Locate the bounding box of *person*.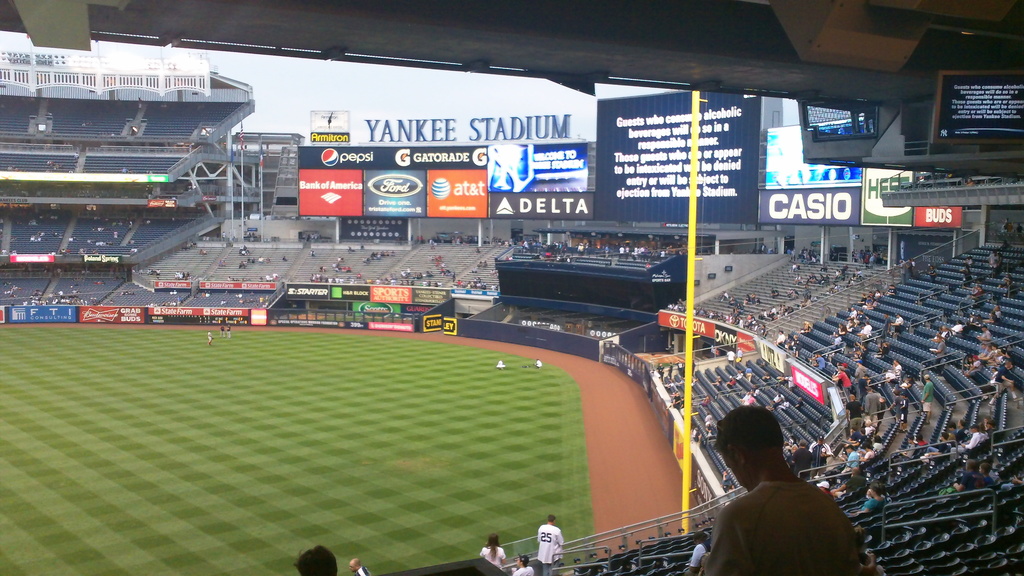
Bounding box: [x1=506, y1=554, x2=537, y2=575].
